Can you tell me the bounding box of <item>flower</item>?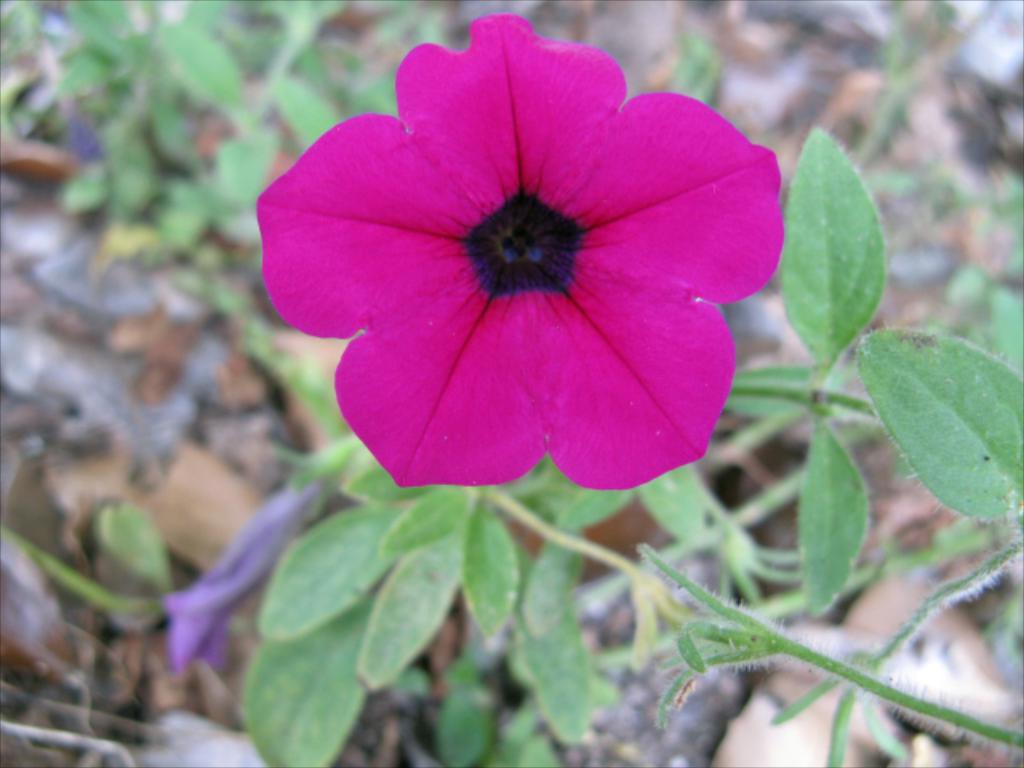
(x1=238, y1=29, x2=802, y2=485).
